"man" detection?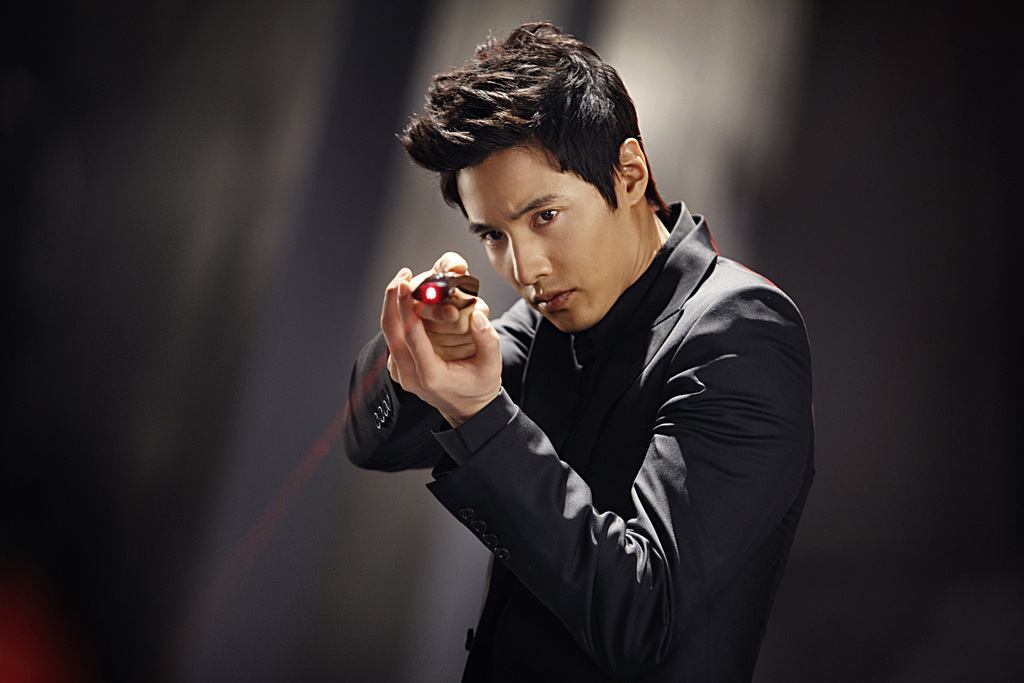
BBox(345, 24, 819, 682)
